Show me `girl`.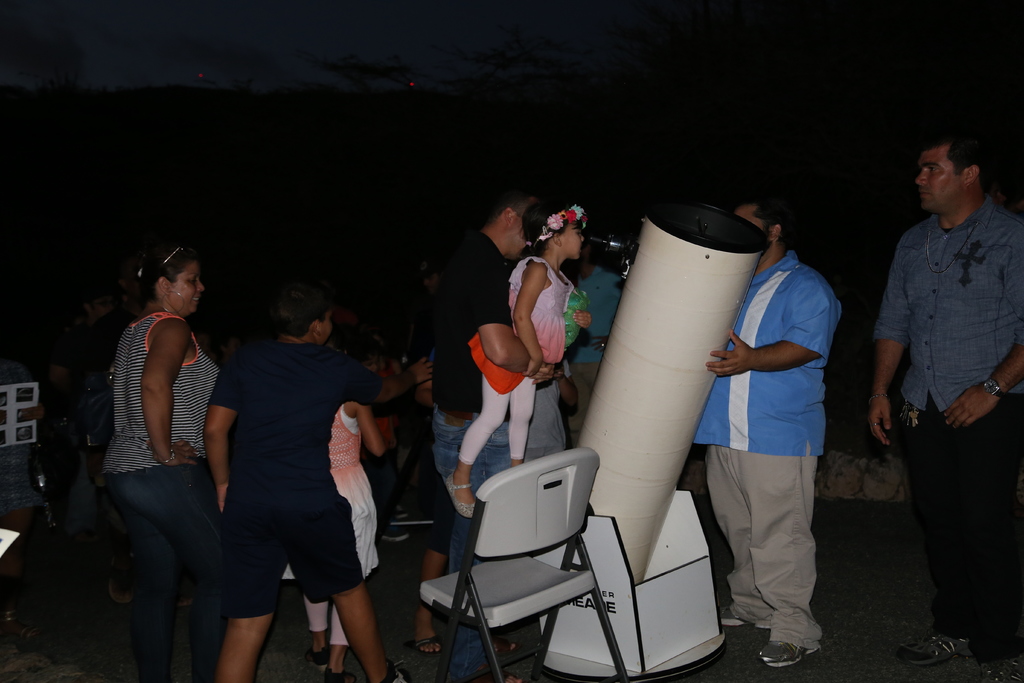
`girl` is here: select_region(279, 343, 390, 682).
